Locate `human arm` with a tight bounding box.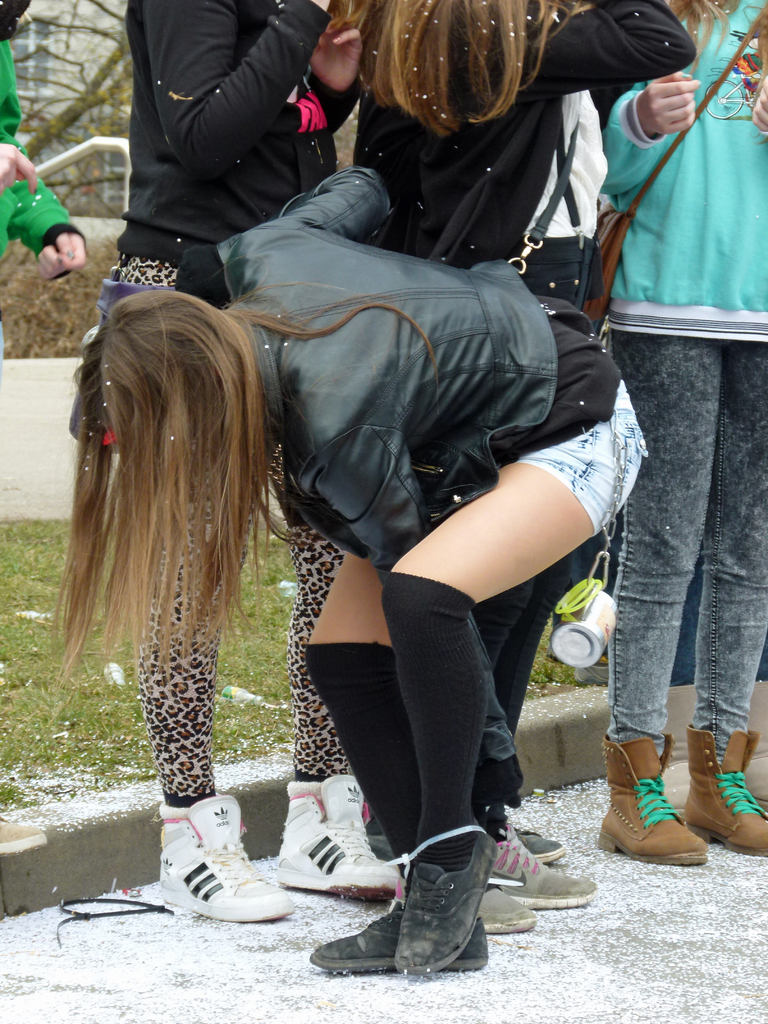
{"x1": 298, "y1": 3, "x2": 379, "y2": 127}.
